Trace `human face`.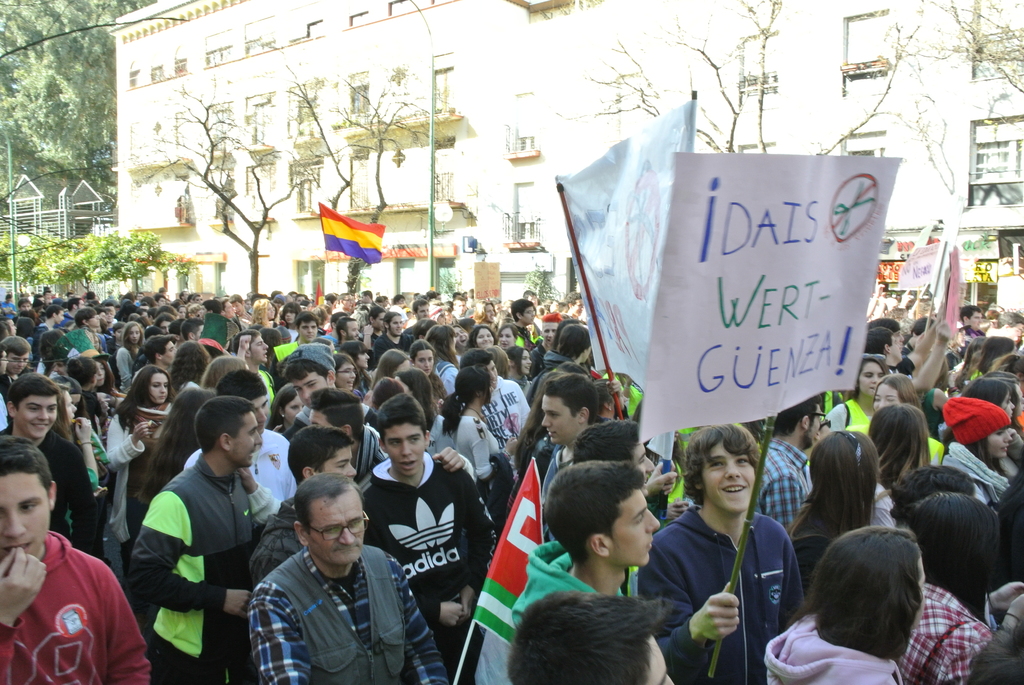
Traced to pyautogui.locateOnScreen(701, 445, 754, 509).
